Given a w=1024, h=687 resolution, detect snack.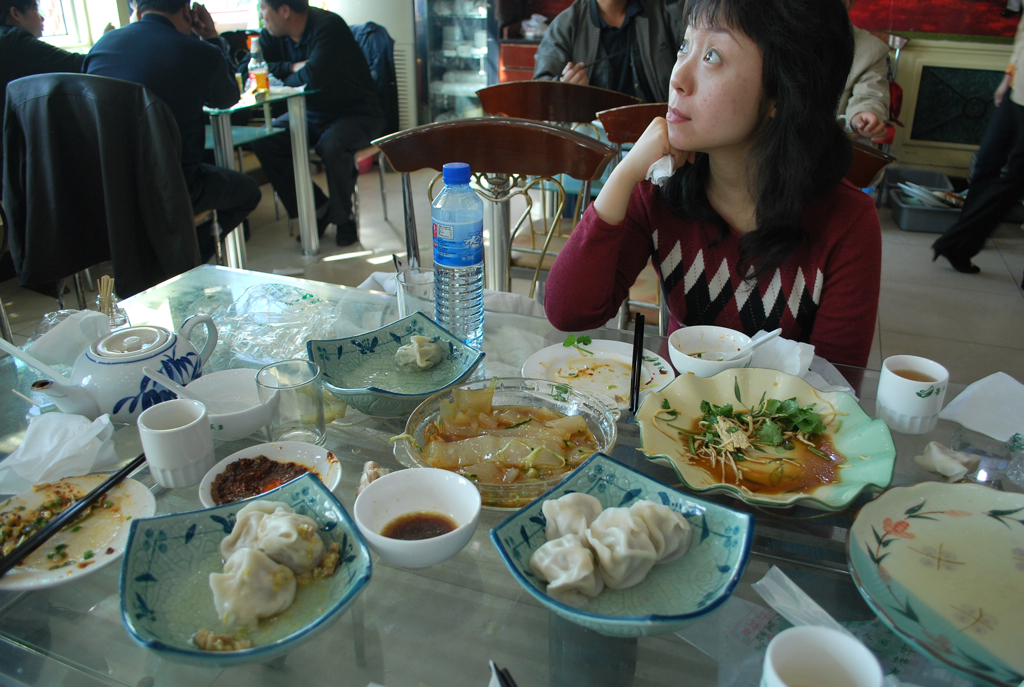
l=413, t=335, r=445, b=367.
